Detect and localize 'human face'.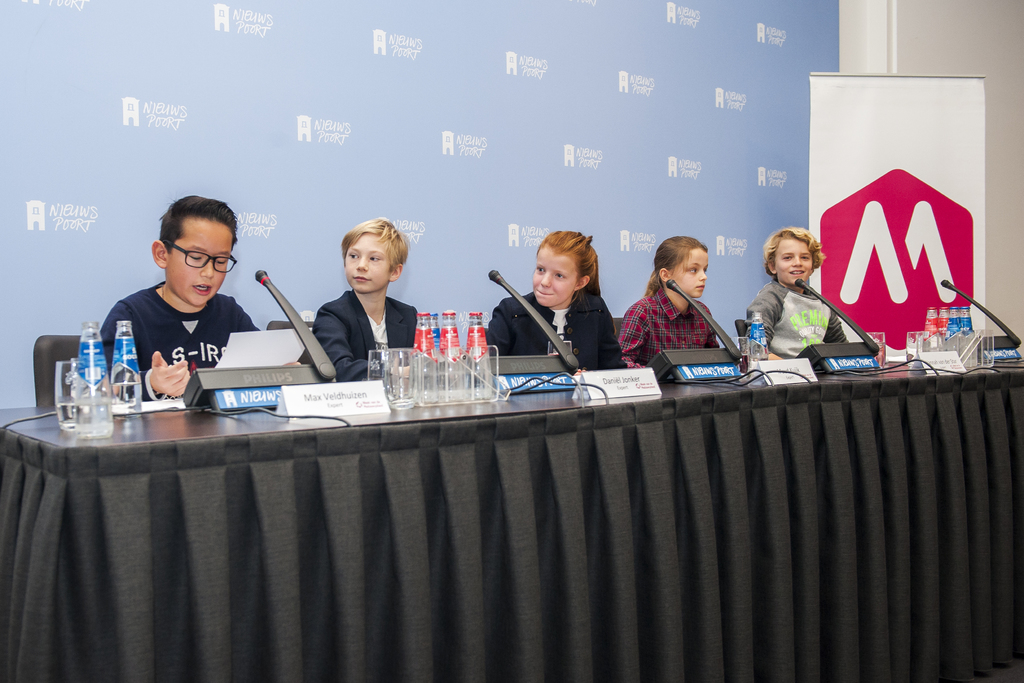
Localized at [x1=340, y1=233, x2=393, y2=290].
